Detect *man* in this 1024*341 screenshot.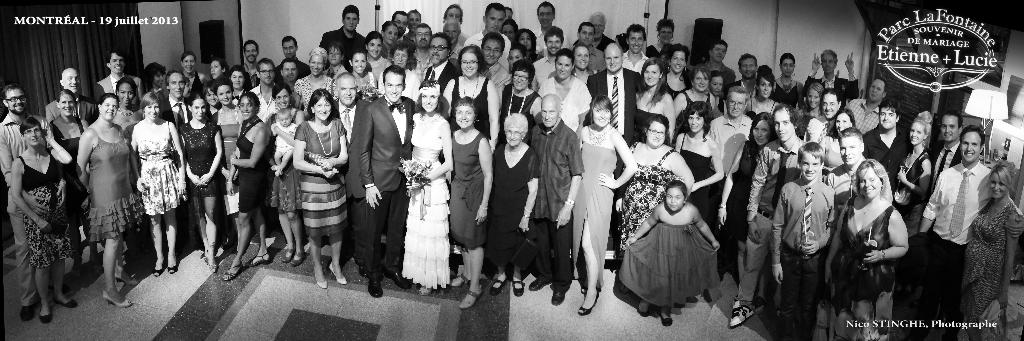
Detection: rect(527, 93, 584, 304).
